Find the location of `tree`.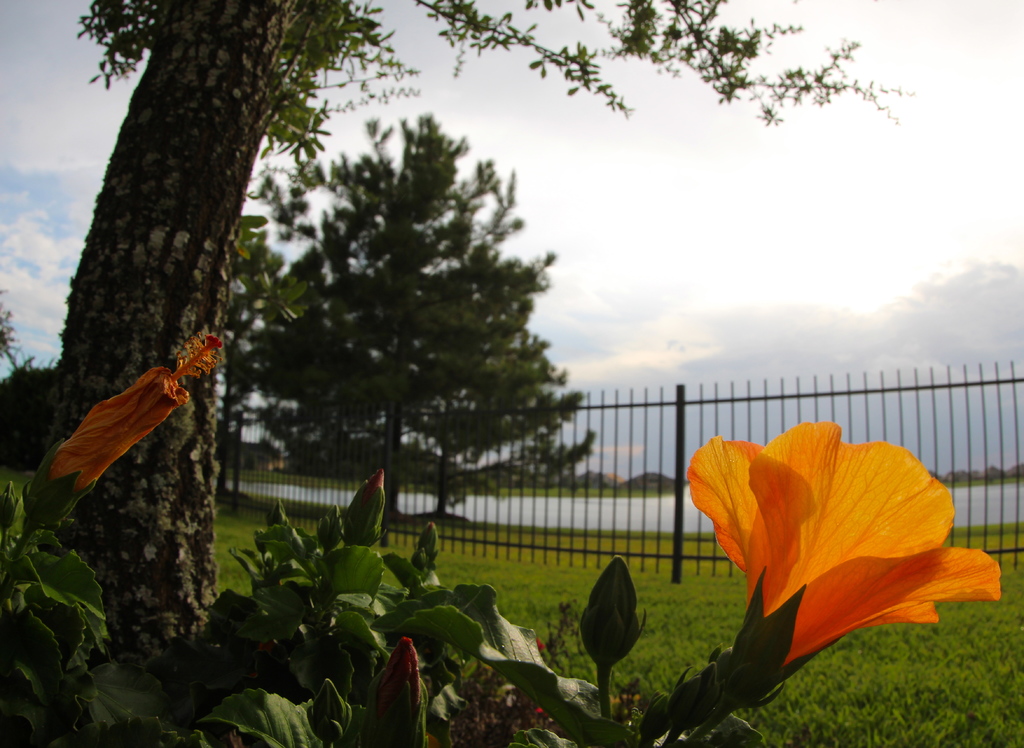
Location: bbox(1, 34, 793, 683).
